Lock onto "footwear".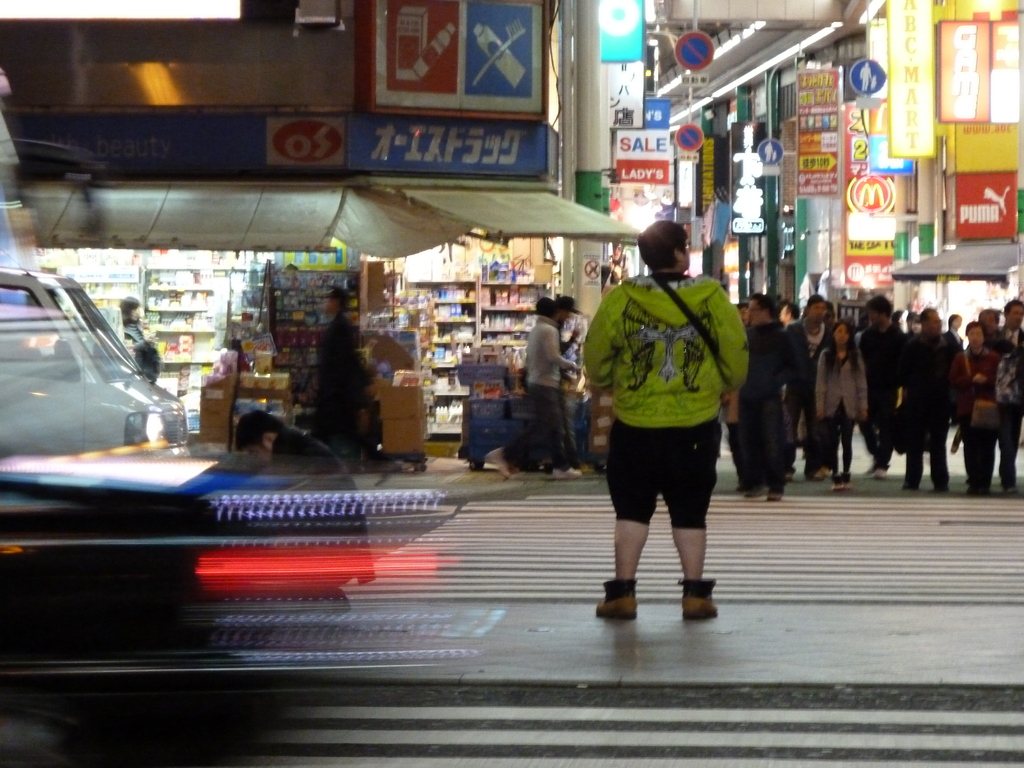
Locked: {"left": 973, "top": 486, "right": 984, "bottom": 495}.
